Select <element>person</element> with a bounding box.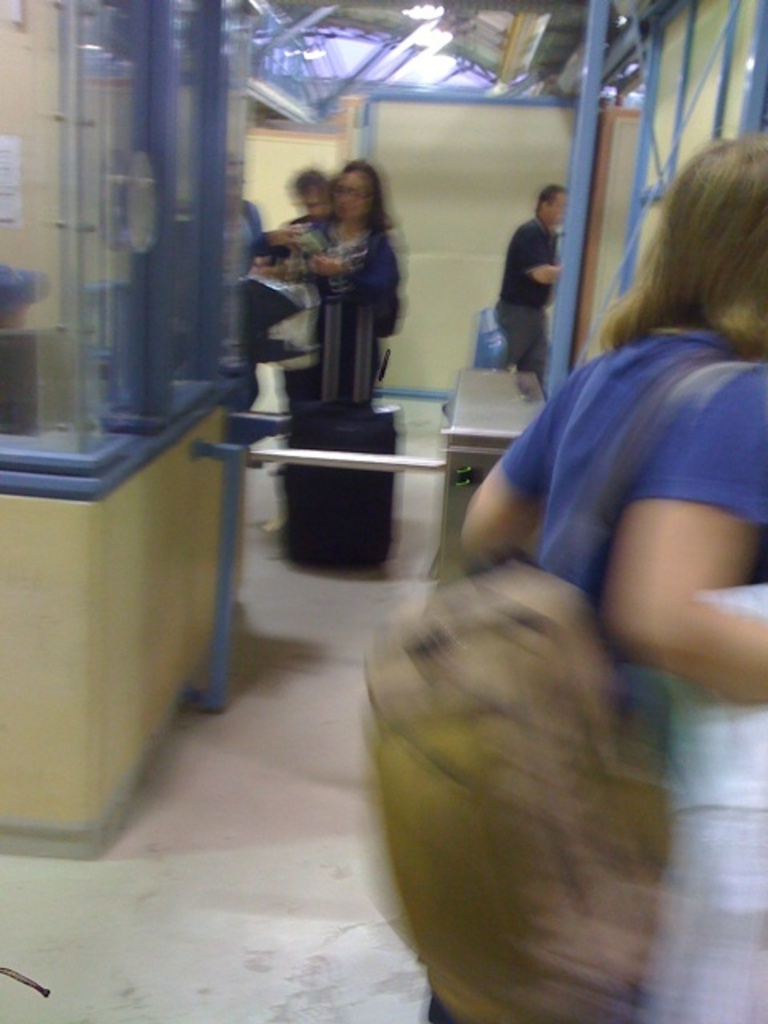
453 139 763 1022.
